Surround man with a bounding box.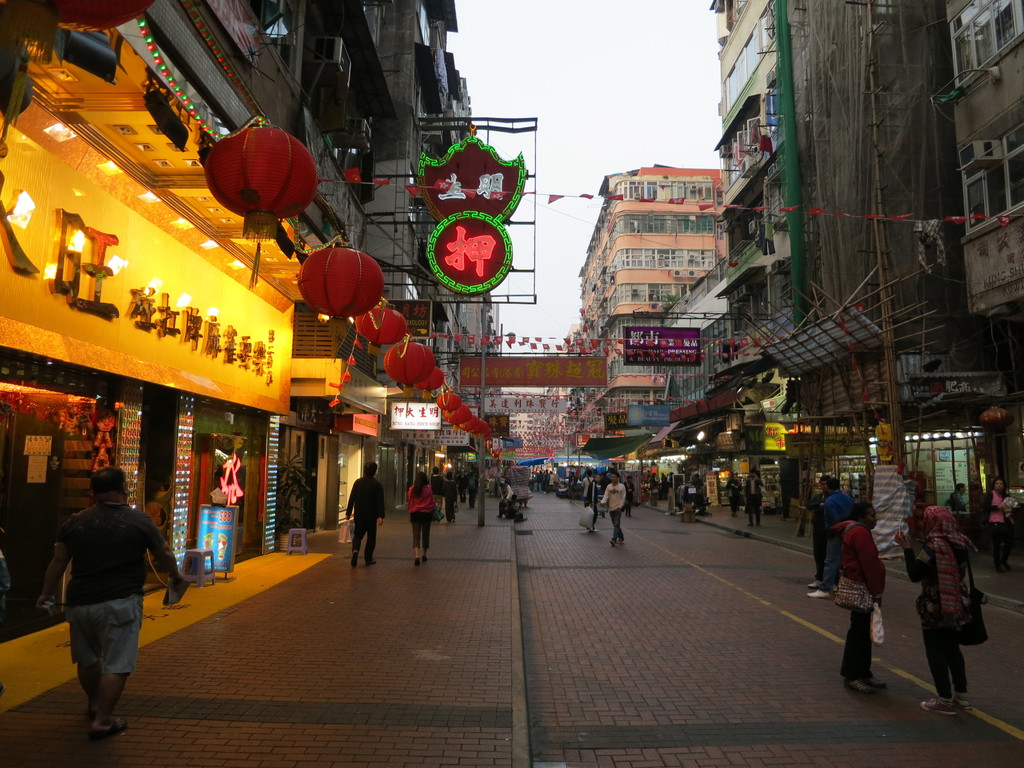
bbox=[809, 477, 857, 597].
